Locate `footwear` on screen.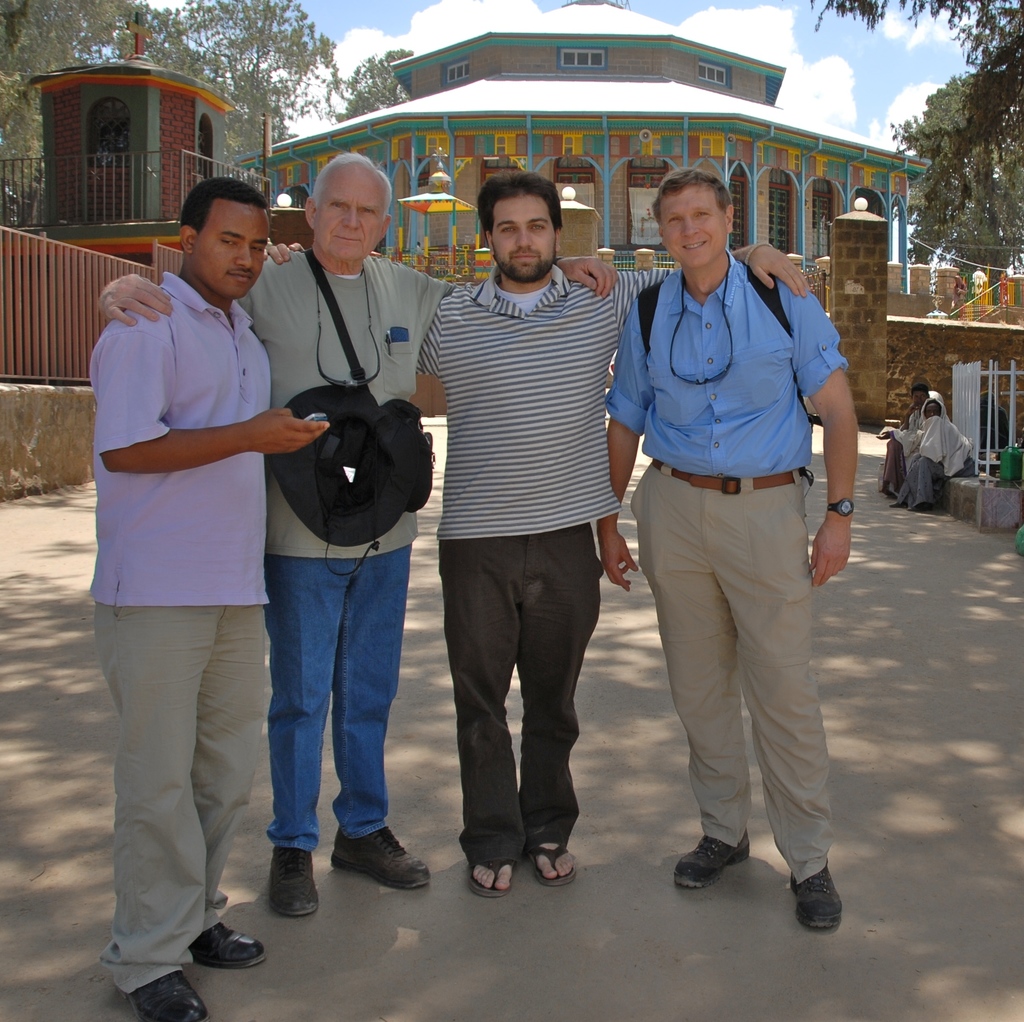
On screen at bbox(887, 499, 903, 508).
